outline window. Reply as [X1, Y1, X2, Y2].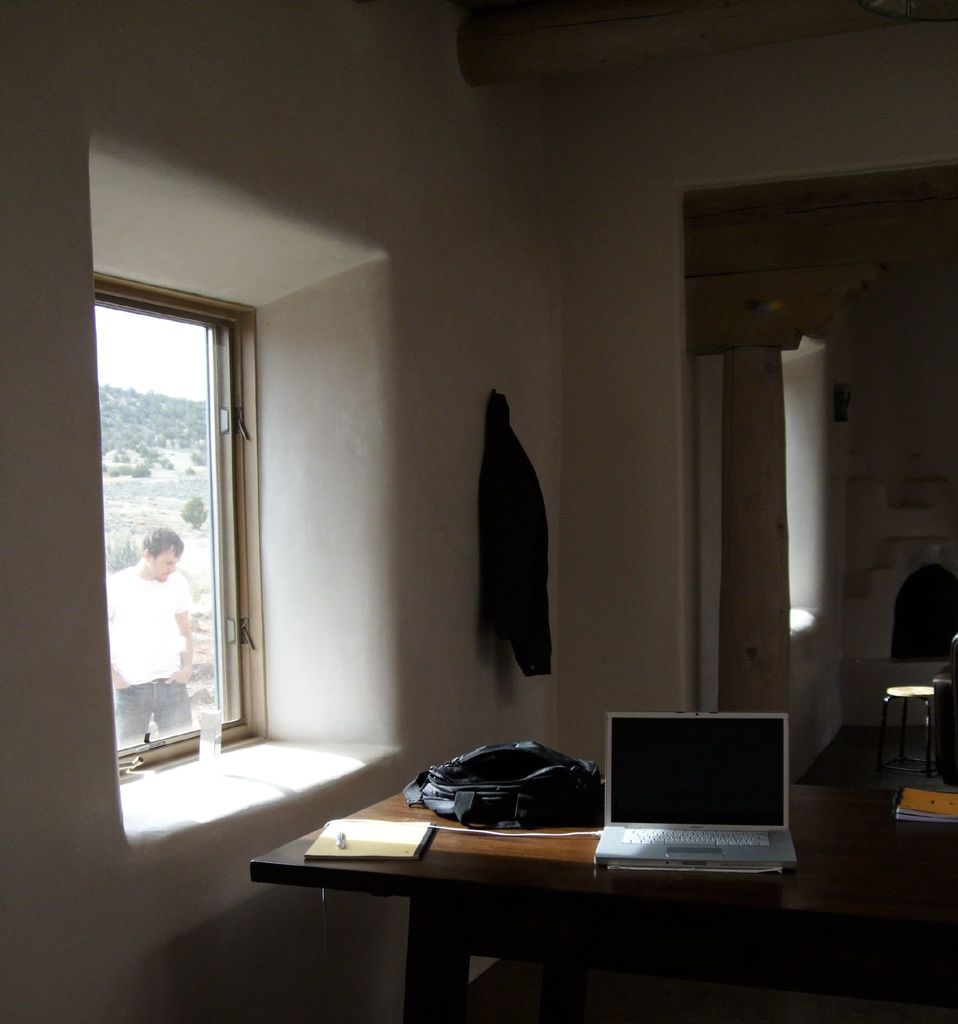
[90, 277, 263, 781].
